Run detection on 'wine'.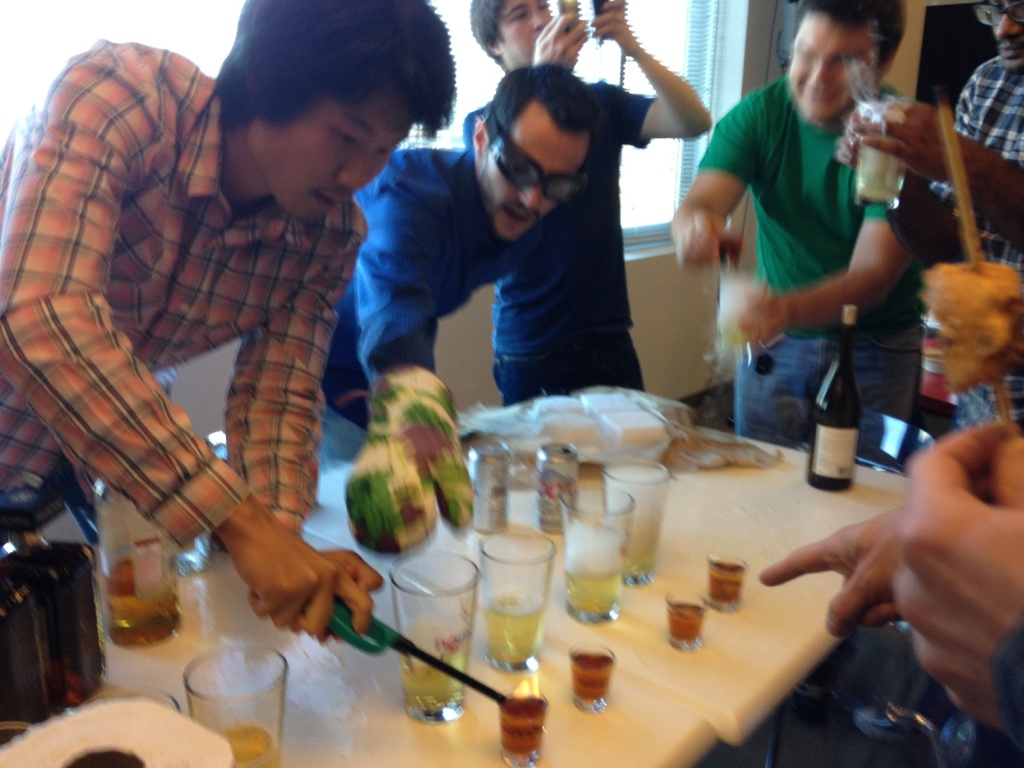
Result: box=[807, 305, 864, 493].
